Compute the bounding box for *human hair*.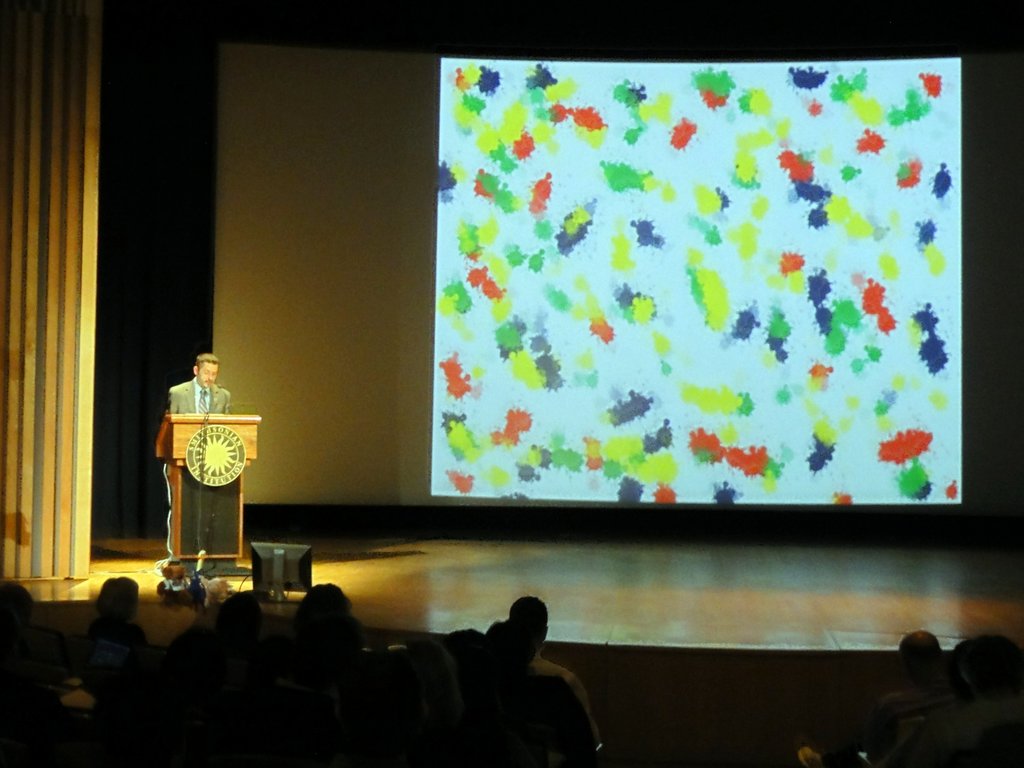
294:586:353:636.
